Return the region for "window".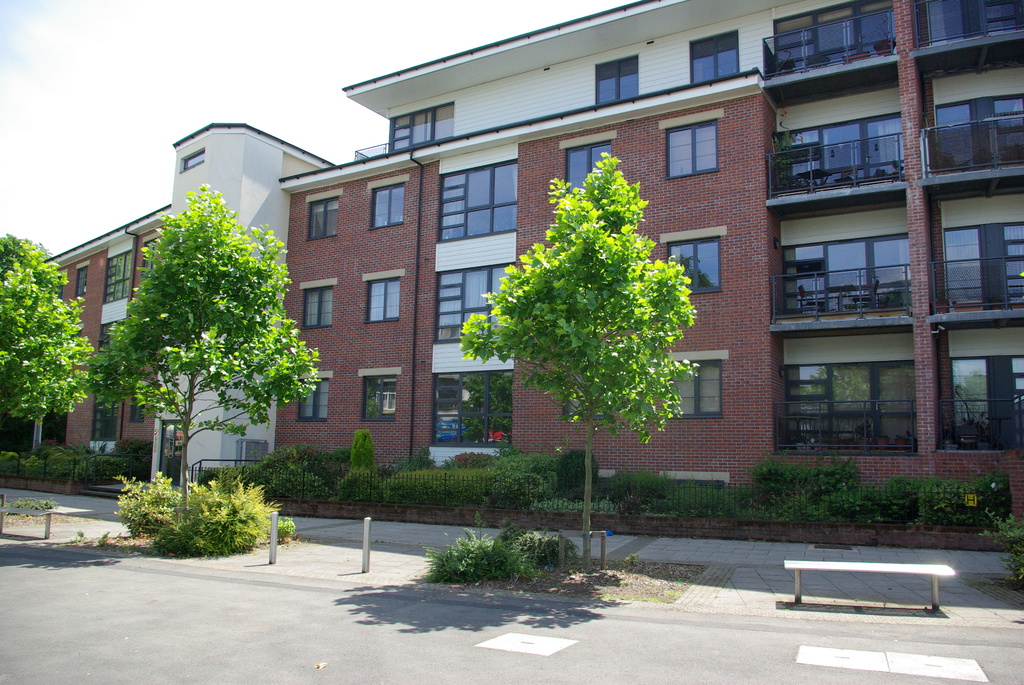
l=391, t=100, r=456, b=148.
